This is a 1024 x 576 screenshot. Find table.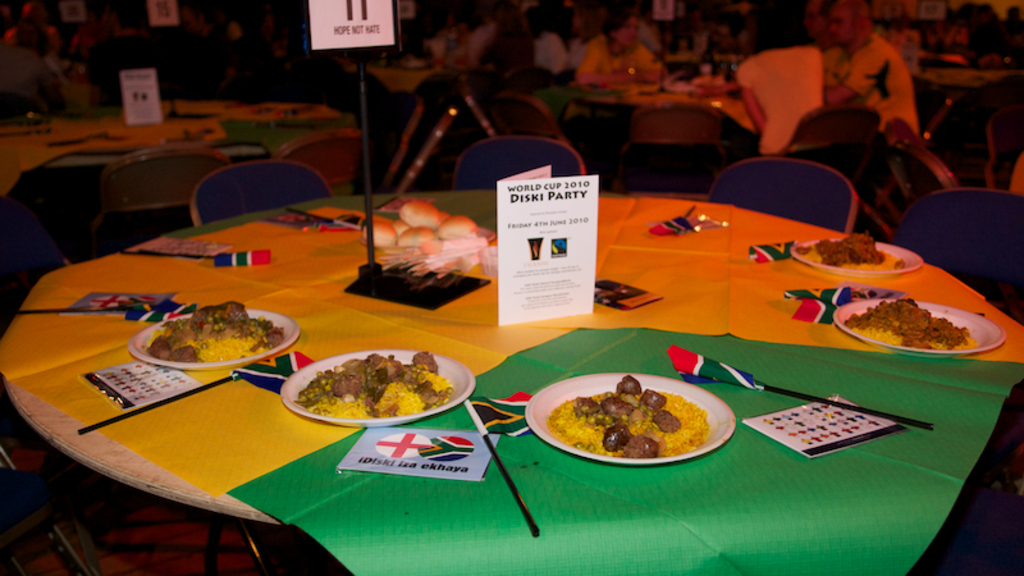
Bounding box: [0, 195, 1023, 575].
